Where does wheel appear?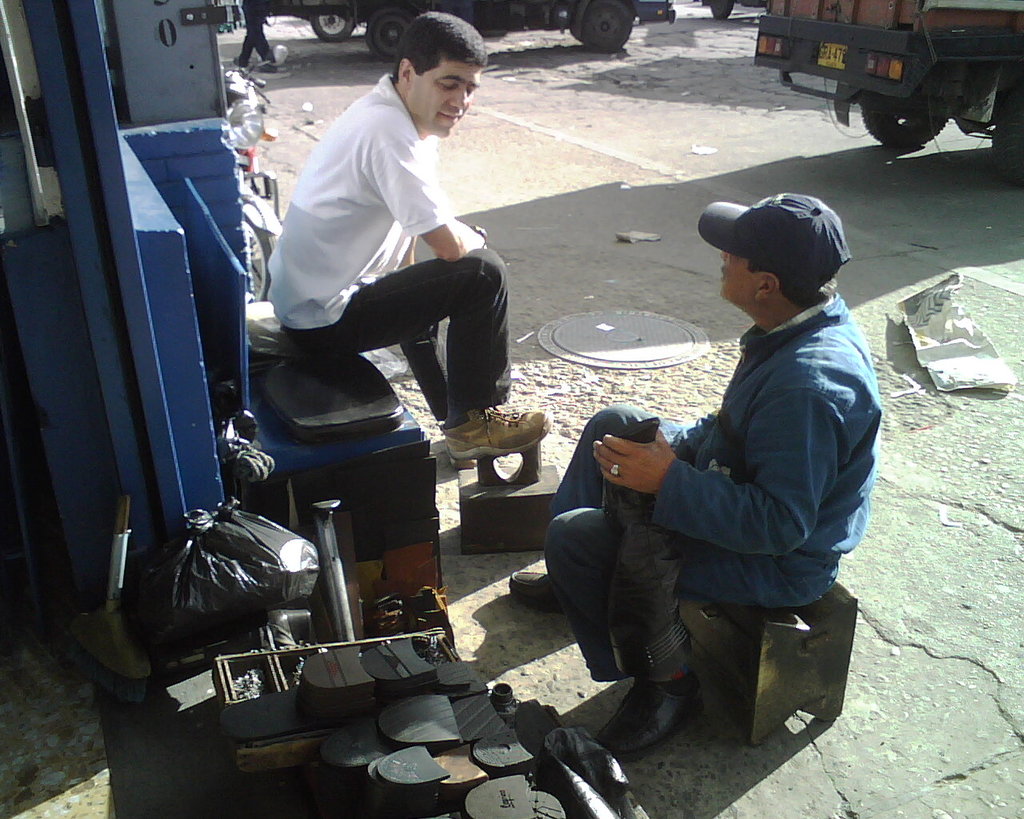
Appears at x1=577 y1=0 x2=626 y2=43.
